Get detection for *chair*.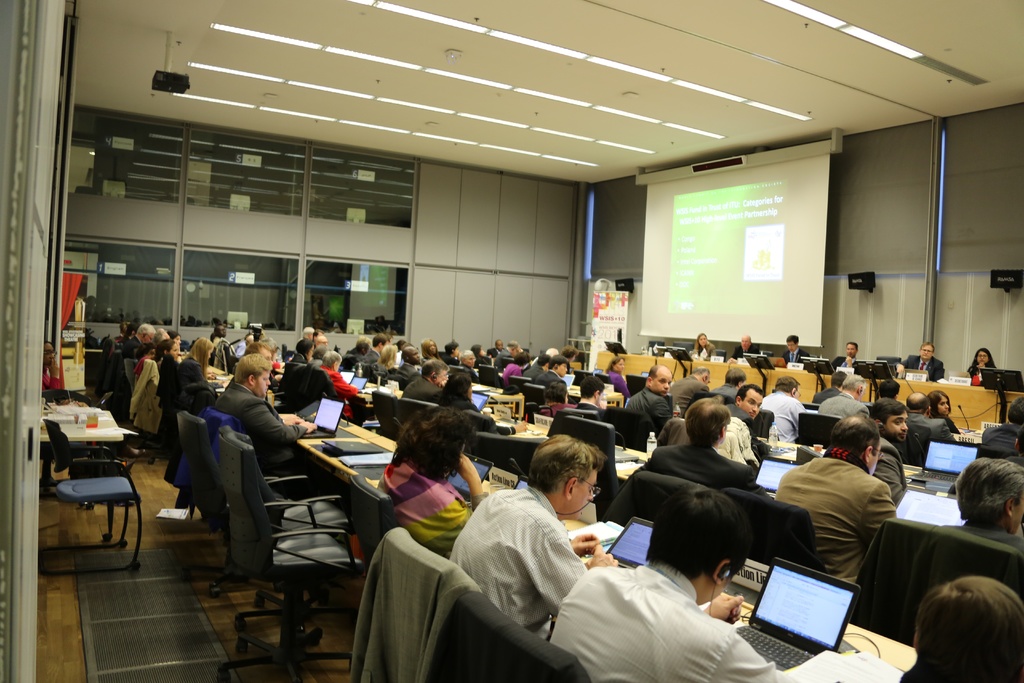
Detection: detection(875, 354, 901, 367).
